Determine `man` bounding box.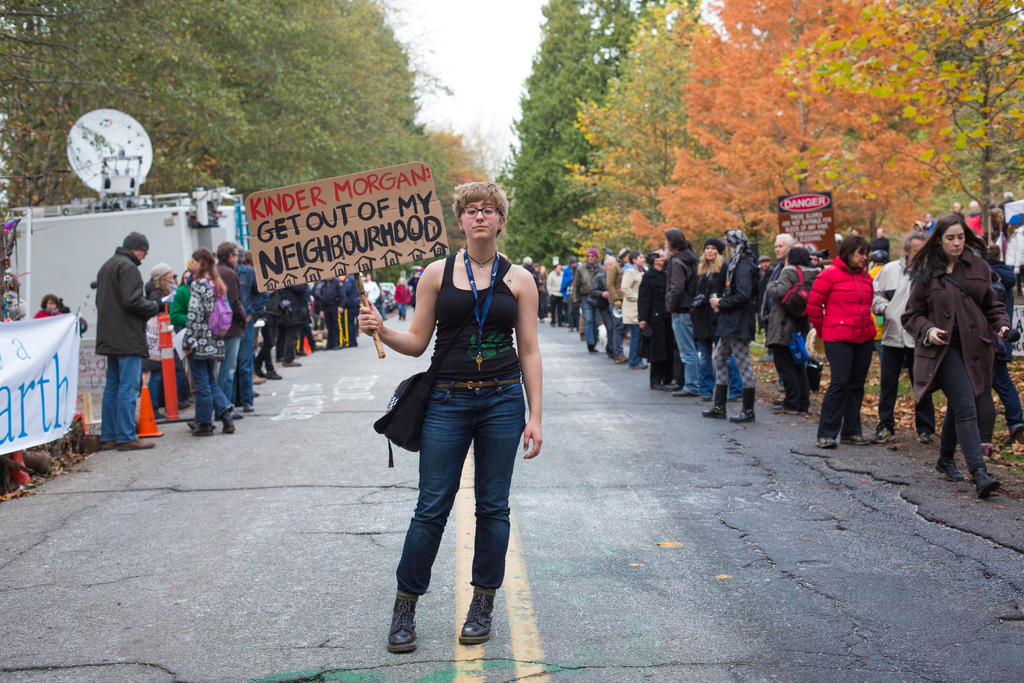
Determined: select_region(95, 228, 180, 453).
